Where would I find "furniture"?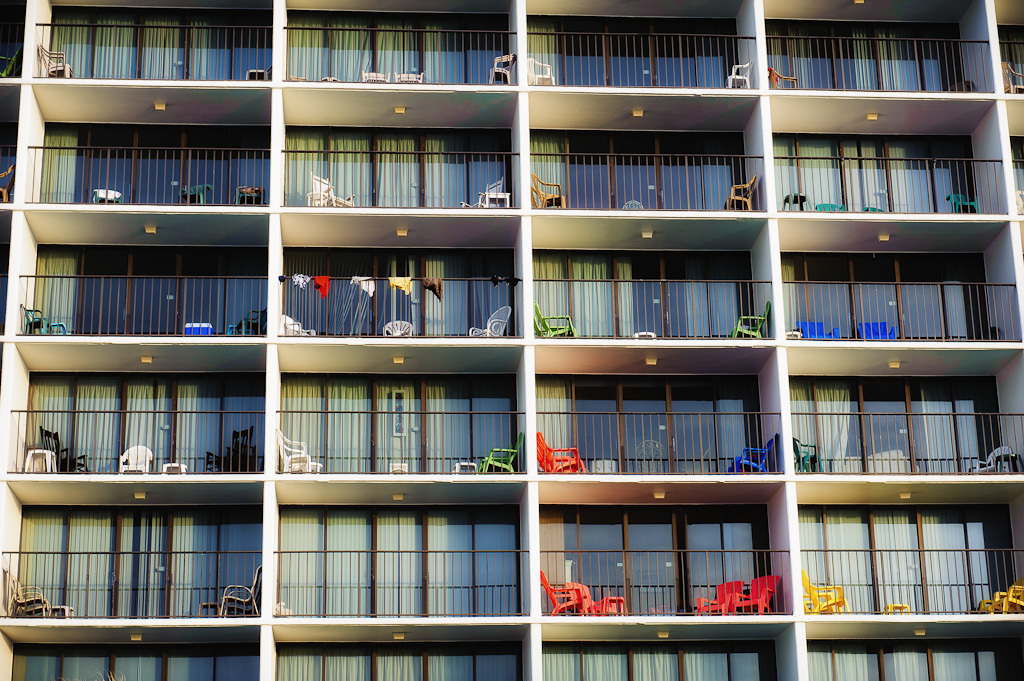
At bbox(233, 307, 267, 339).
